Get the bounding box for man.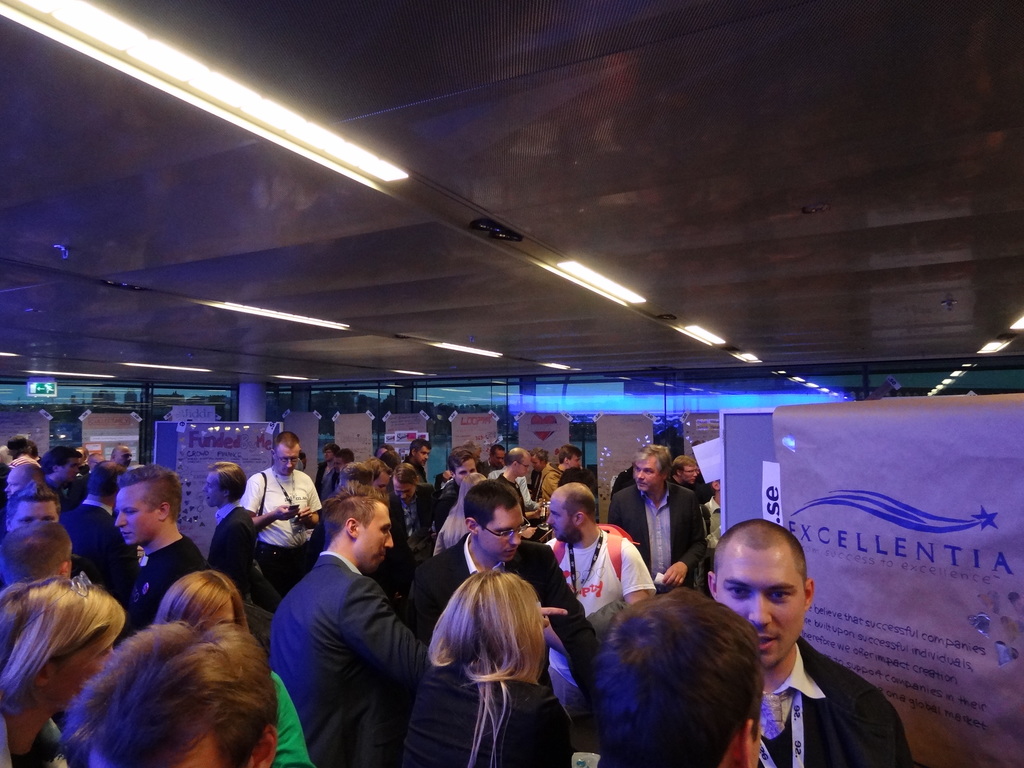
113,466,205,632.
